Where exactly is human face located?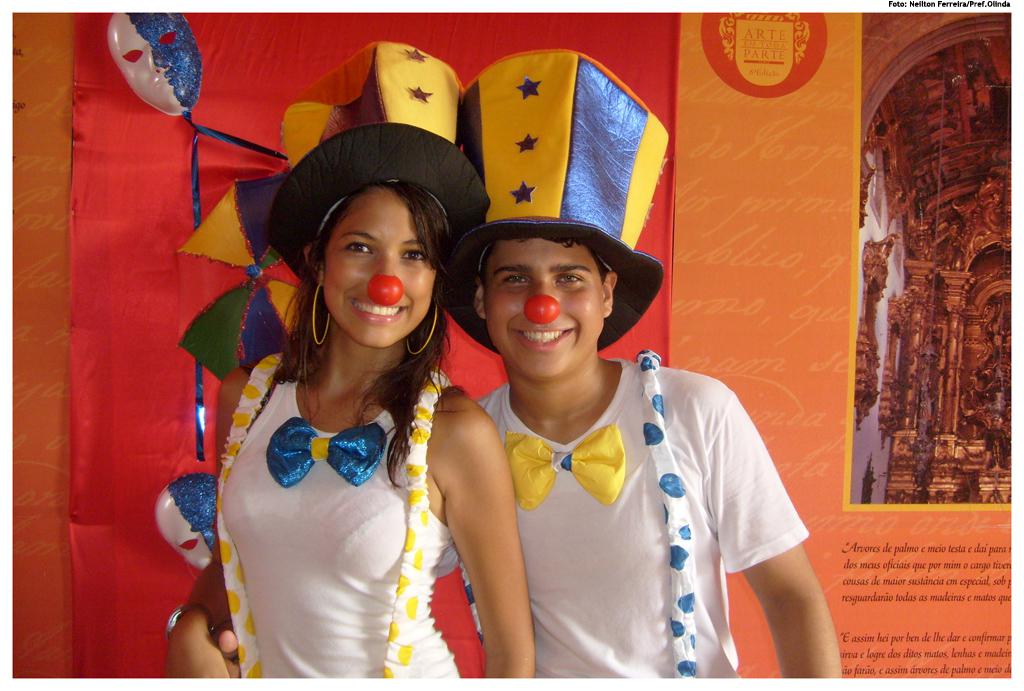
Its bounding box is 325/187/434/349.
